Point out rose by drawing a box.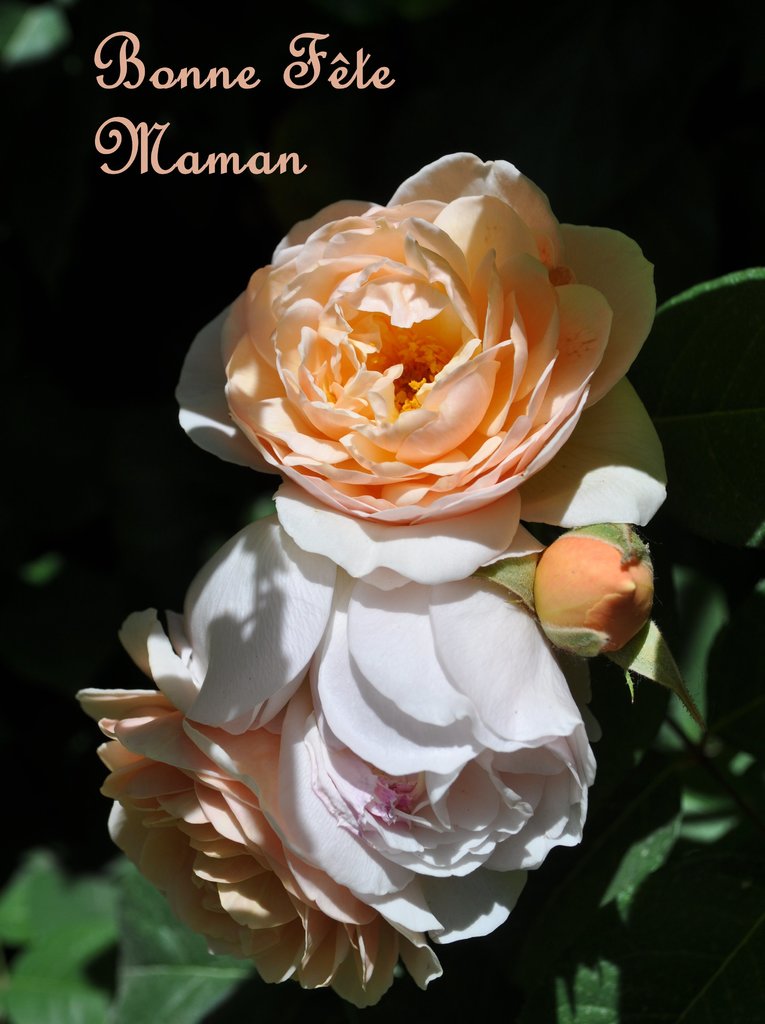
l=173, t=155, r=668, b=586.
